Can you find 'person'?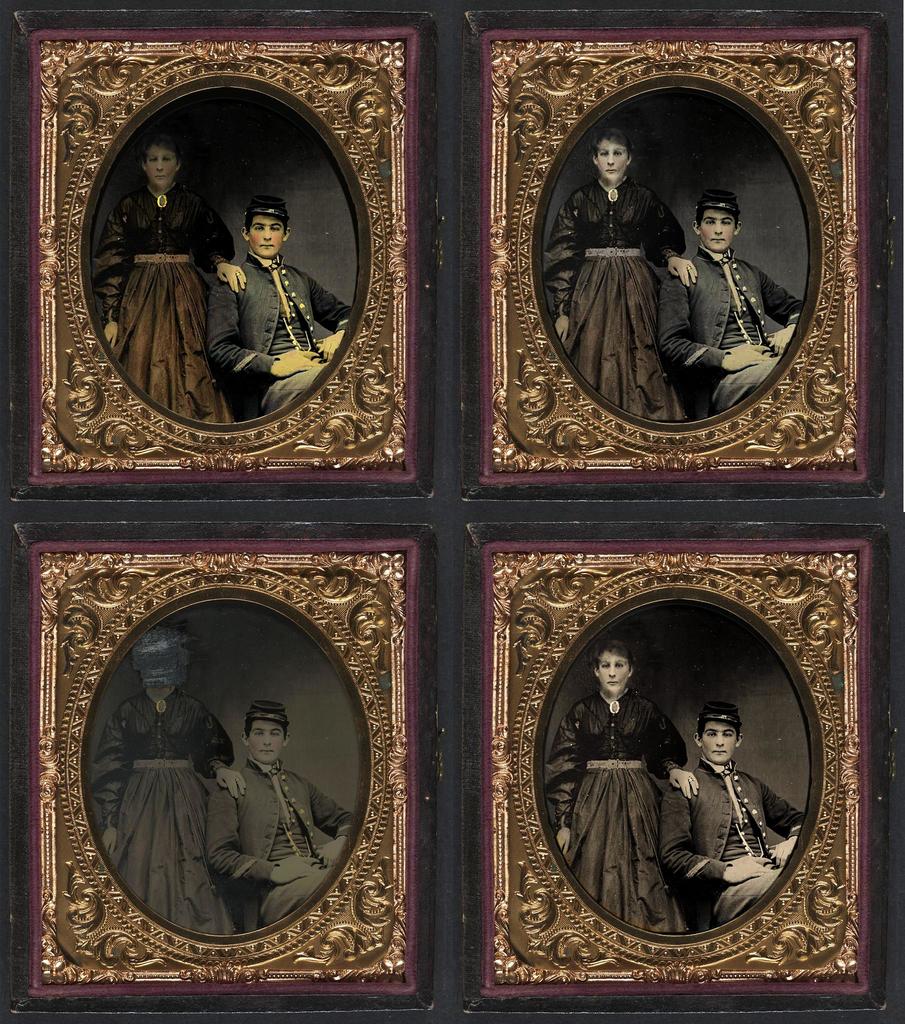
Yes, bounding box: x1=211, y1=698, x2=358, y2=920.
